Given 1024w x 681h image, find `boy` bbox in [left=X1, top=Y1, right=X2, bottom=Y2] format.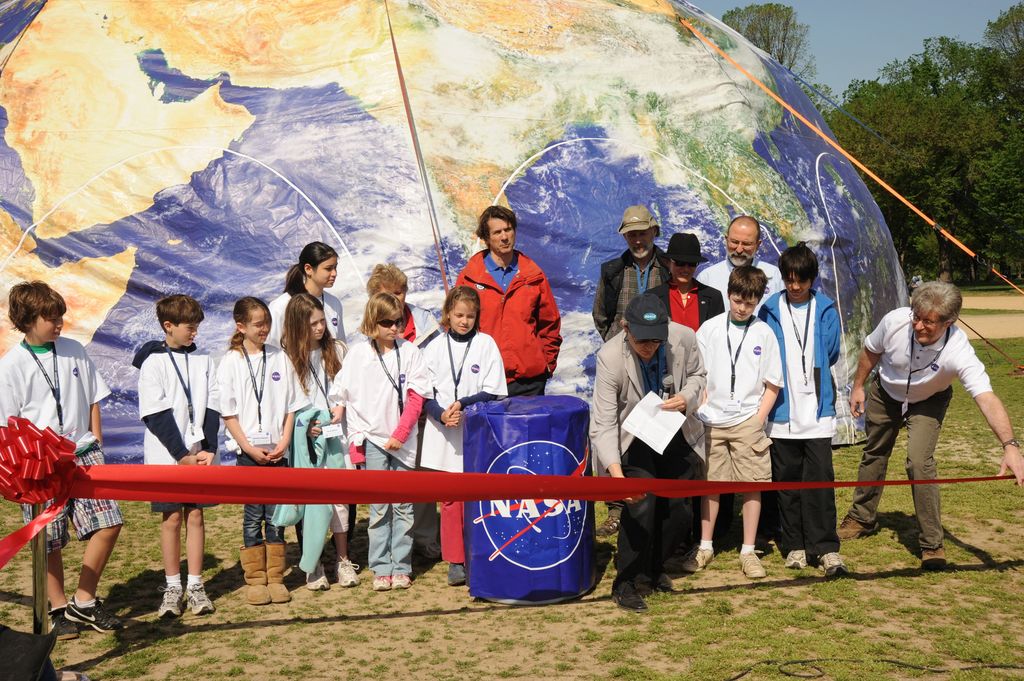
[left=134, top=294, right=221, bottom=618].
